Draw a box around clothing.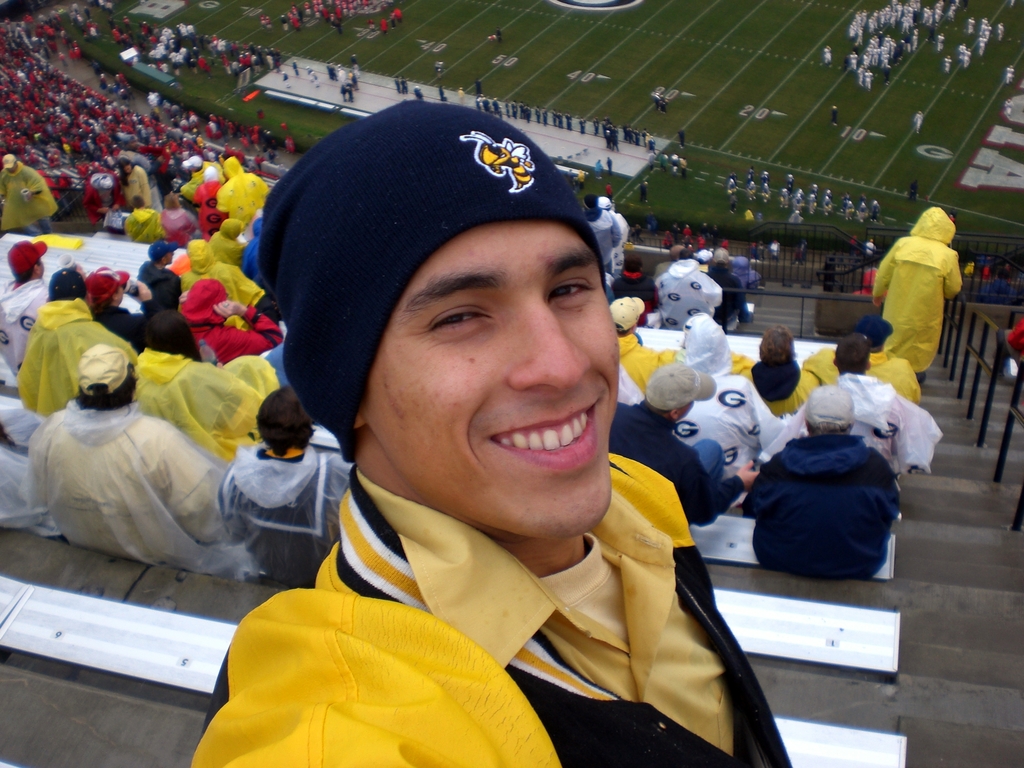
[683, 162, 688, 171].
